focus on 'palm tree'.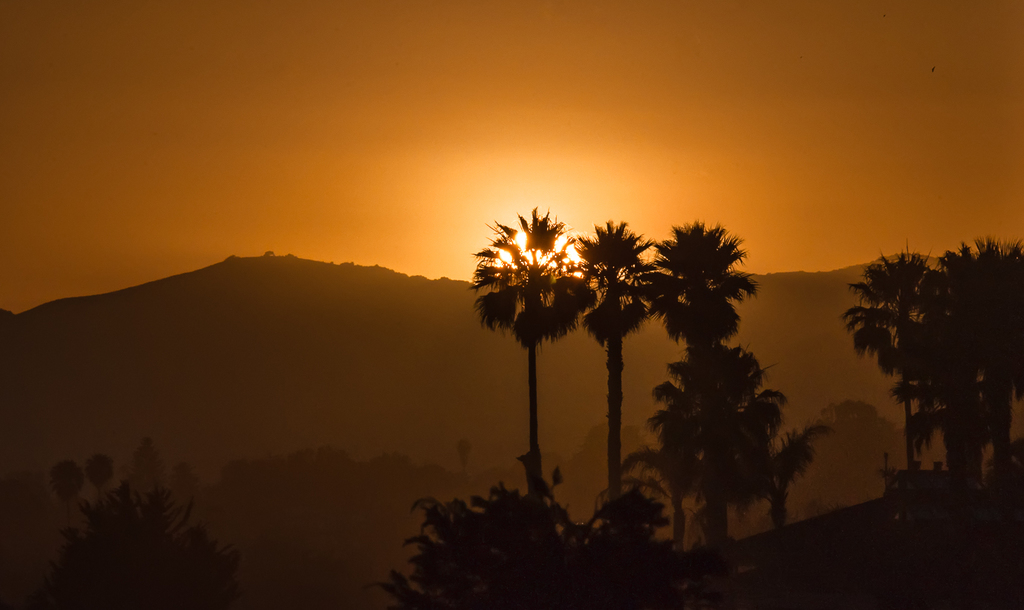
Focused at box=[564, 220, 656, 515].
